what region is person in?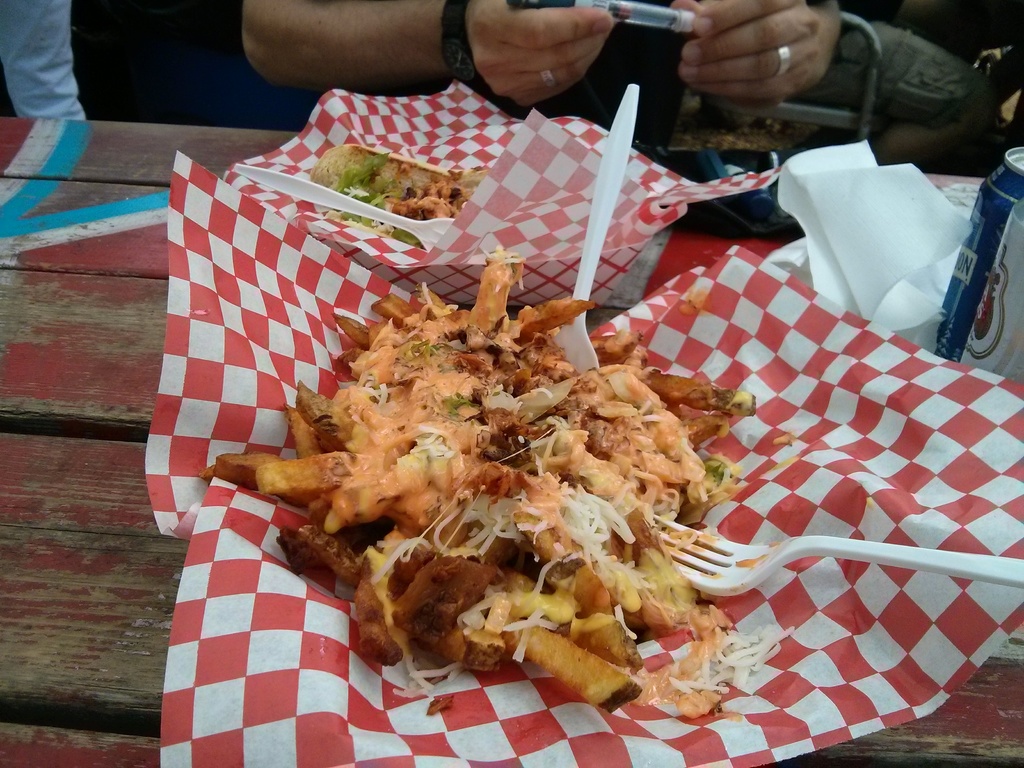
l=242, t=1, r=849, b=149.
